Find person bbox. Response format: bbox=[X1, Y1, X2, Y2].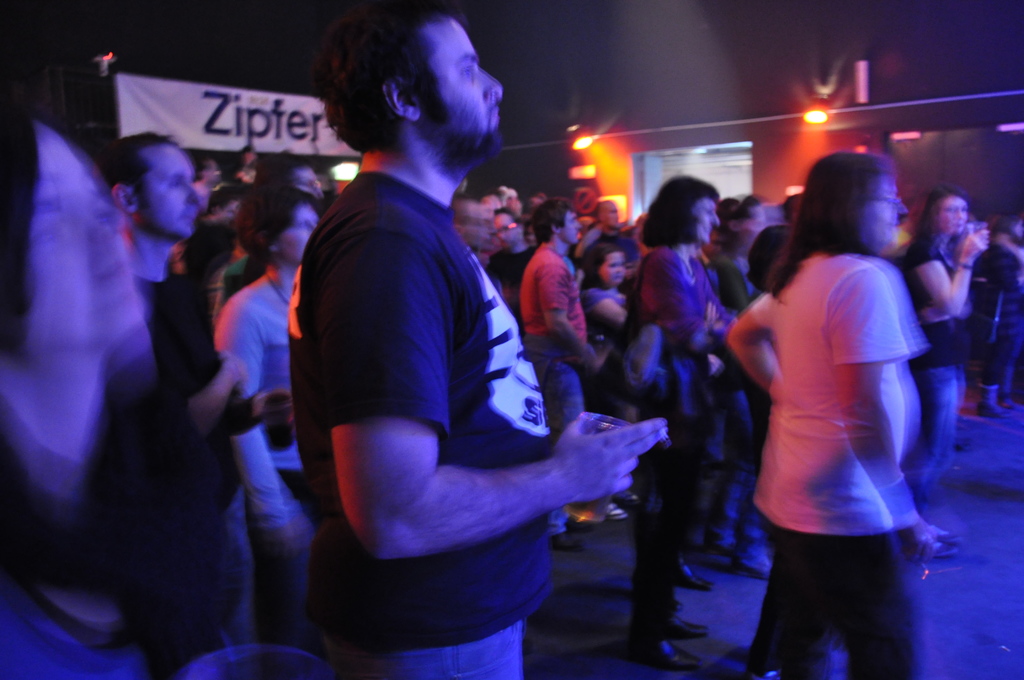
bbox=[269, 9, 593, 678].
